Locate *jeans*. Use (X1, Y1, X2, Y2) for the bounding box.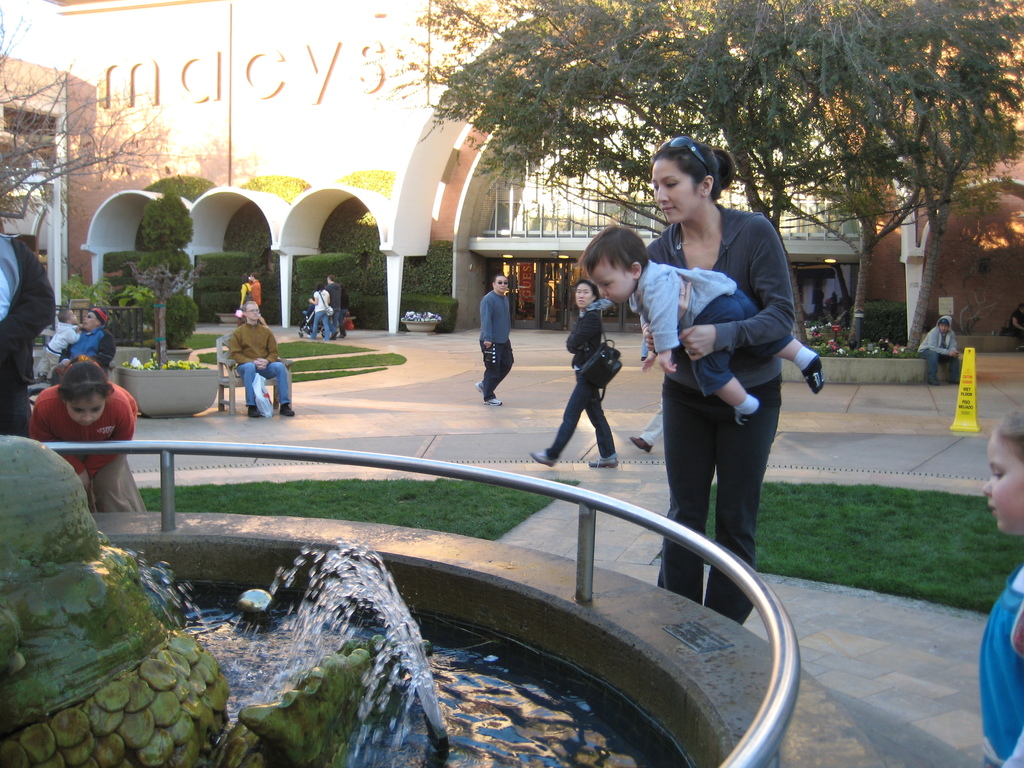
(652, 370, 786, 623).
